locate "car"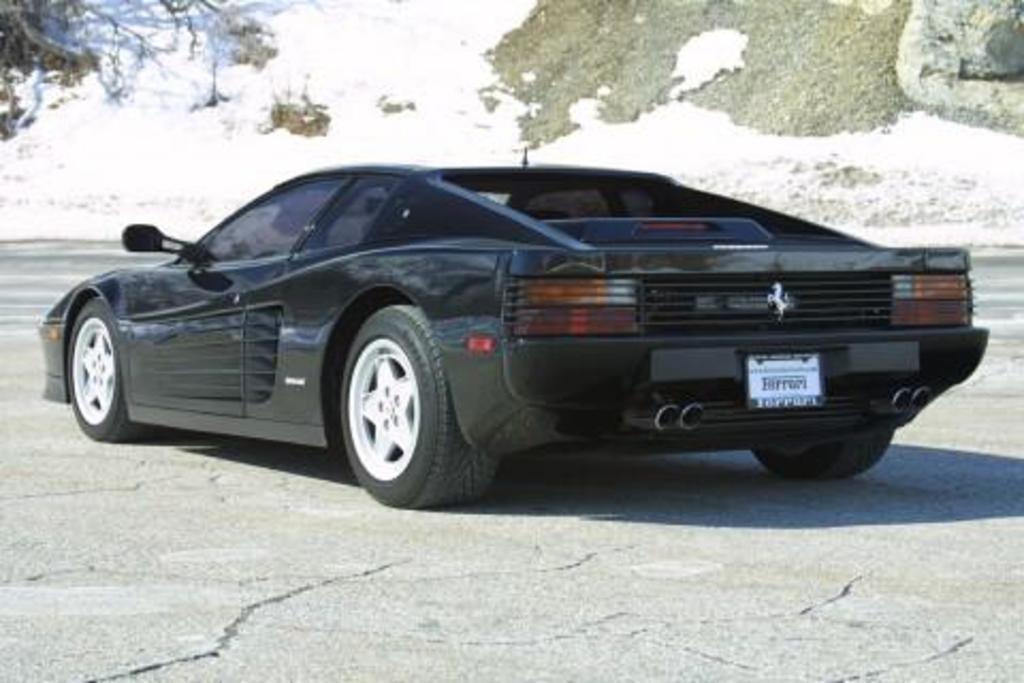
select_region(32, 141, 994, 508)
